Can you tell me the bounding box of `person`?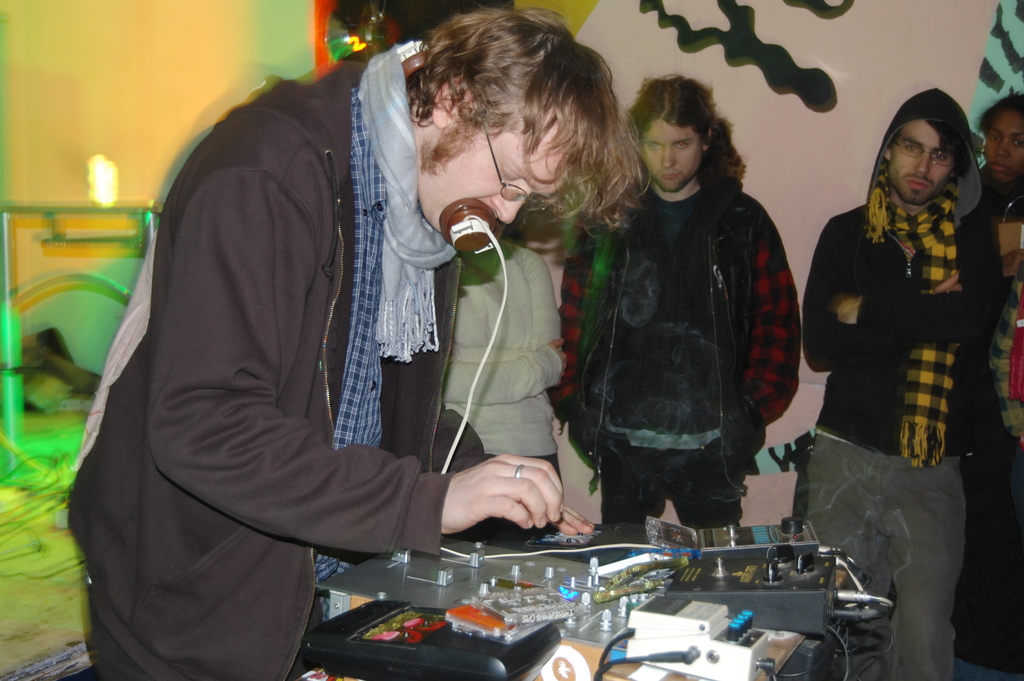
973:90:1022:680.
